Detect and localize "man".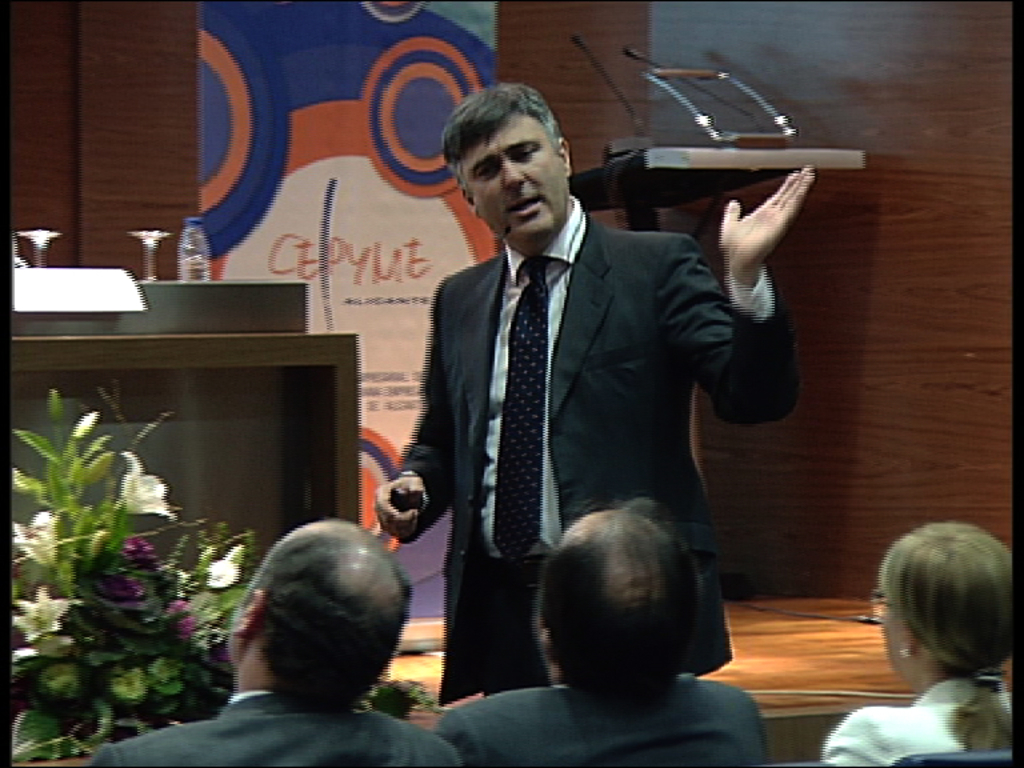
Localized at bbox=[437, 497, 777, 767].
